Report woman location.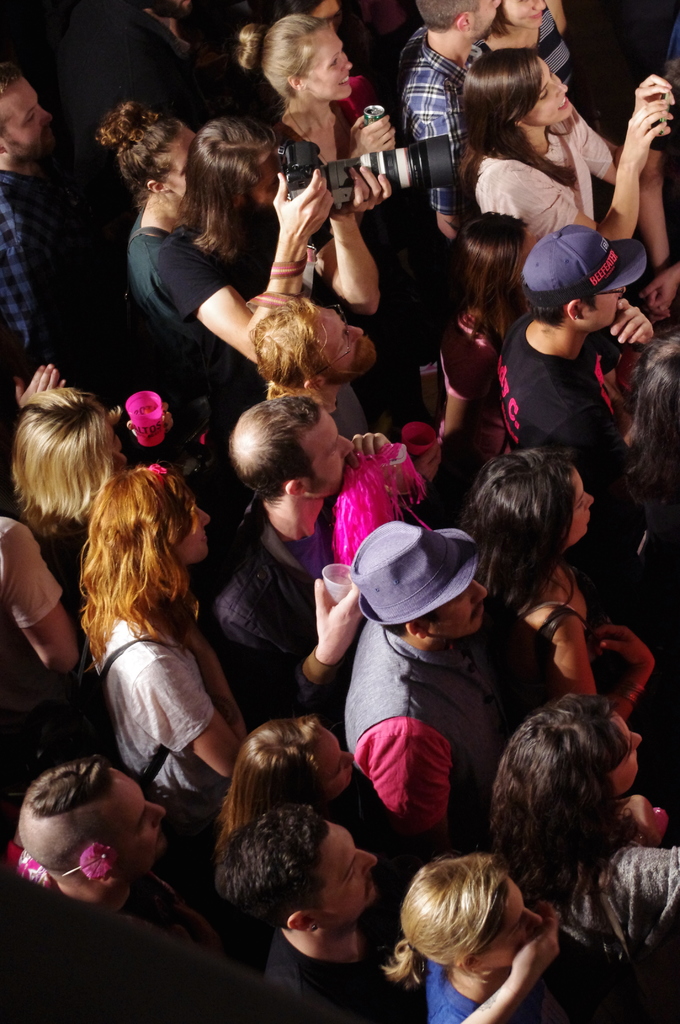
Report: x1=0, y1=364, x2=55, y2=552.
